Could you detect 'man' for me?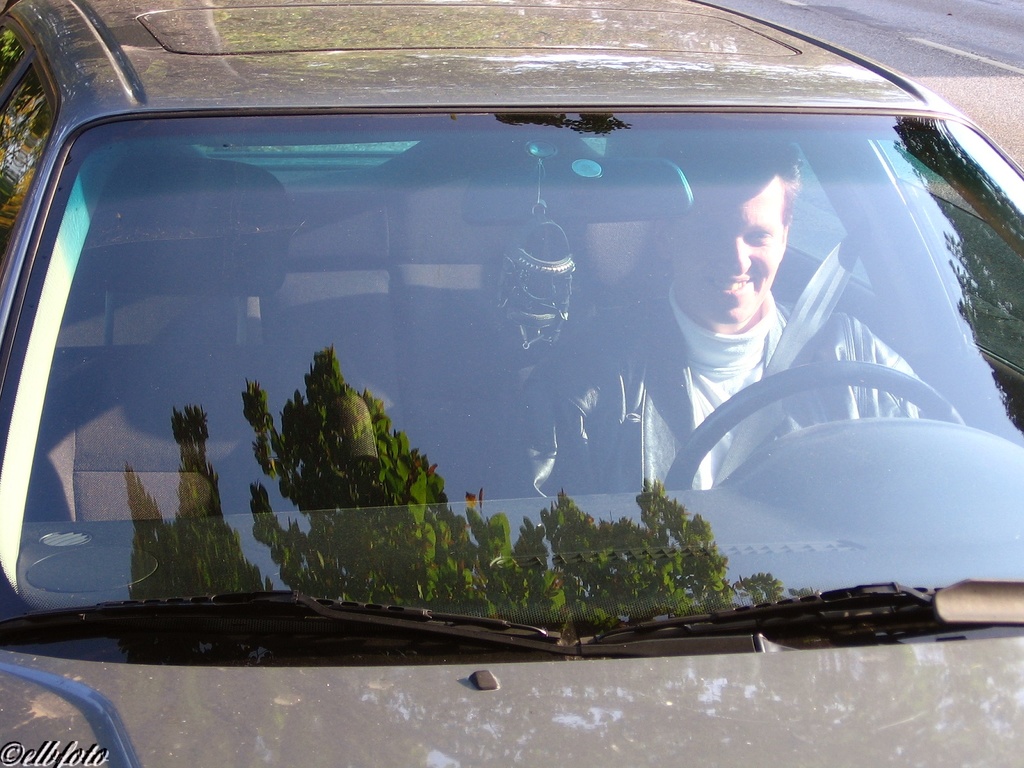
Detection result: bbox=[509, 132, 944, 502].
